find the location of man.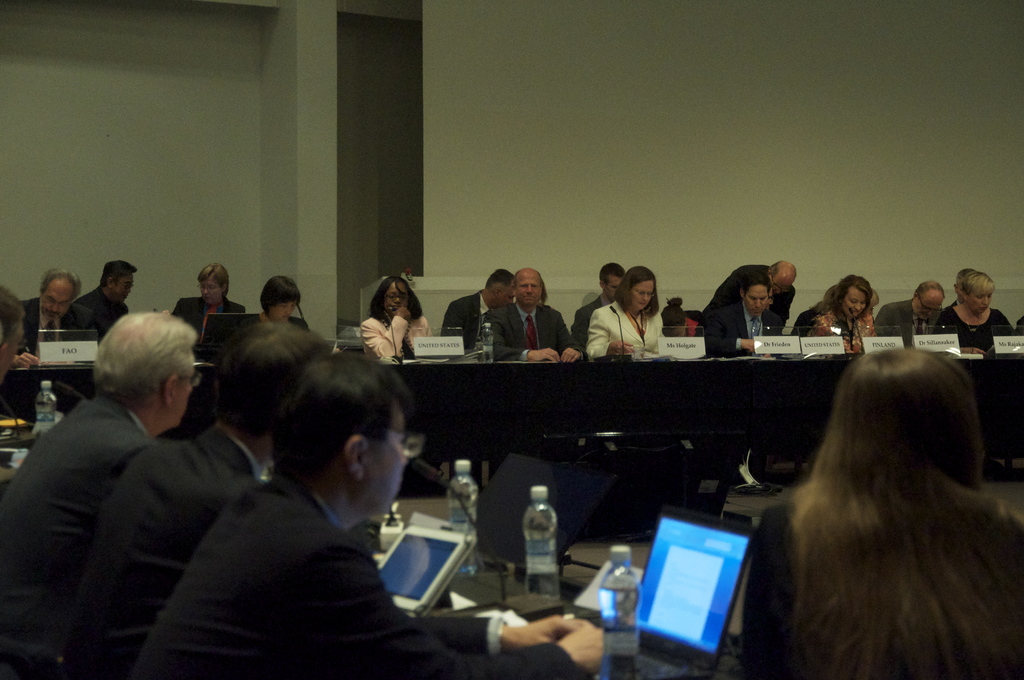
Location: {"x1": 698, "y1": 264, "x2": 797, "y2": 325}.
